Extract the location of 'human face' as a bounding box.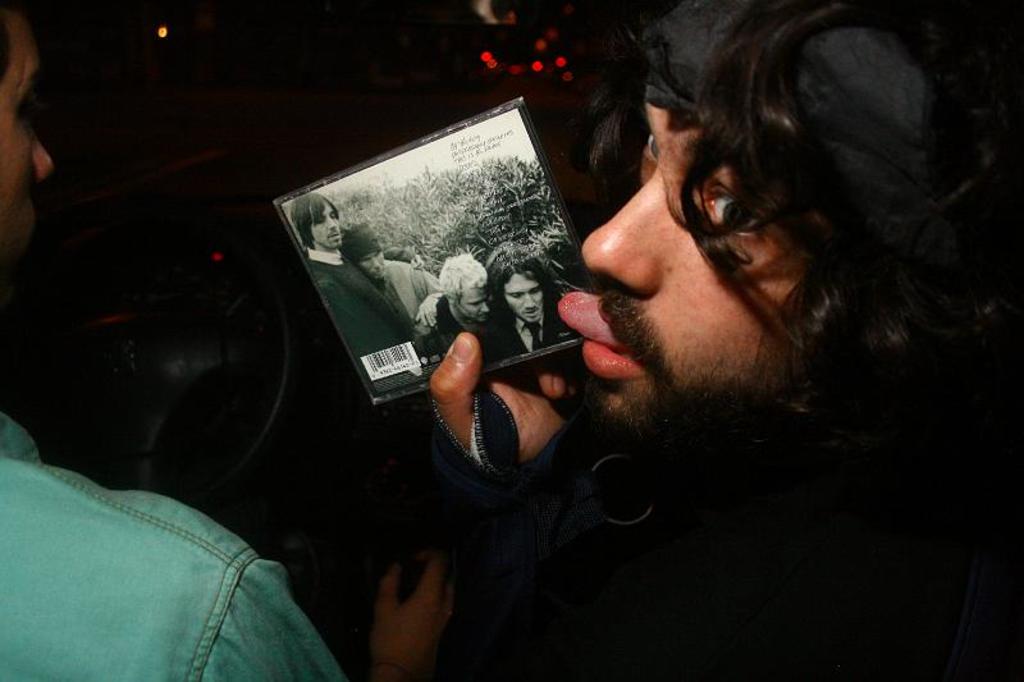
BBox(458, 285, 488, 317).
